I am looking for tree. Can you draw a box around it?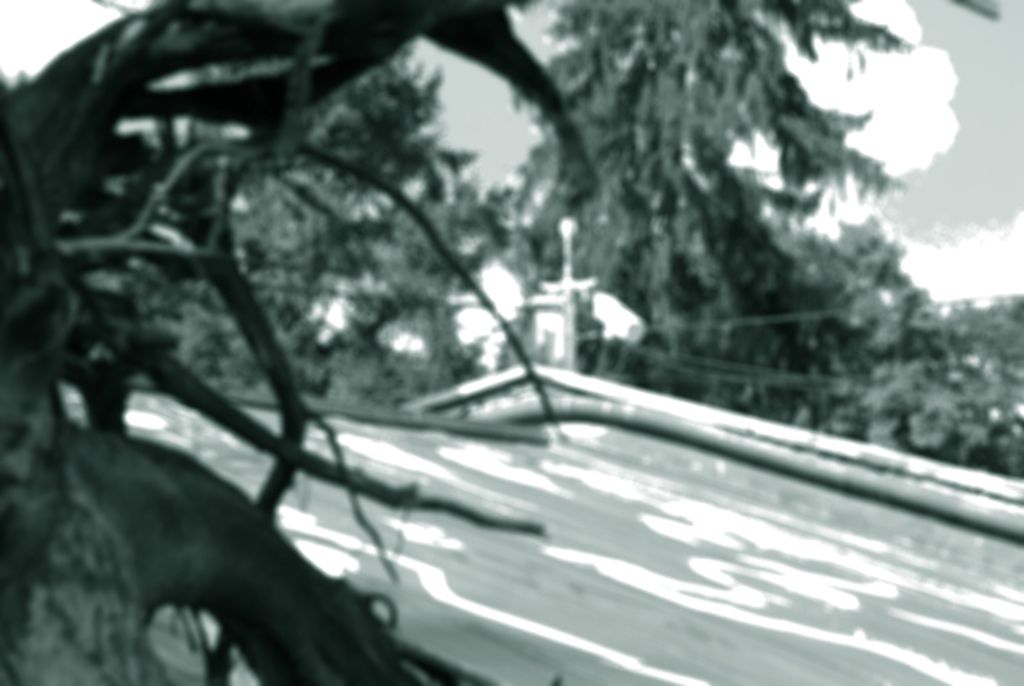
Sure, the bounding box is 0:0:590:685.
